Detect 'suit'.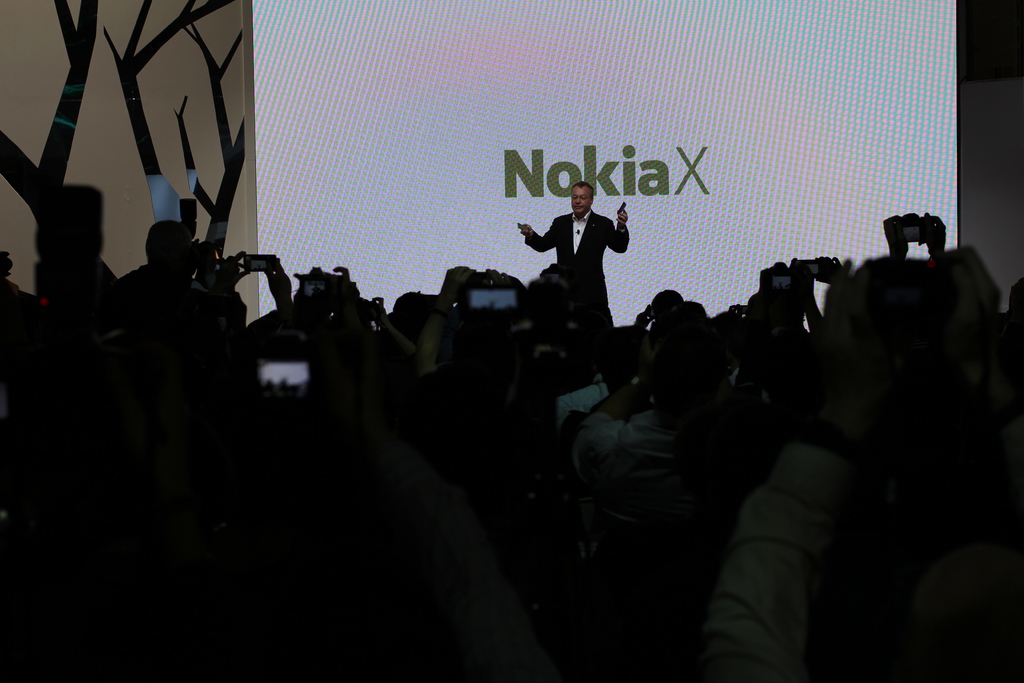
Detected at bbox(538, 187, 637, 300).
